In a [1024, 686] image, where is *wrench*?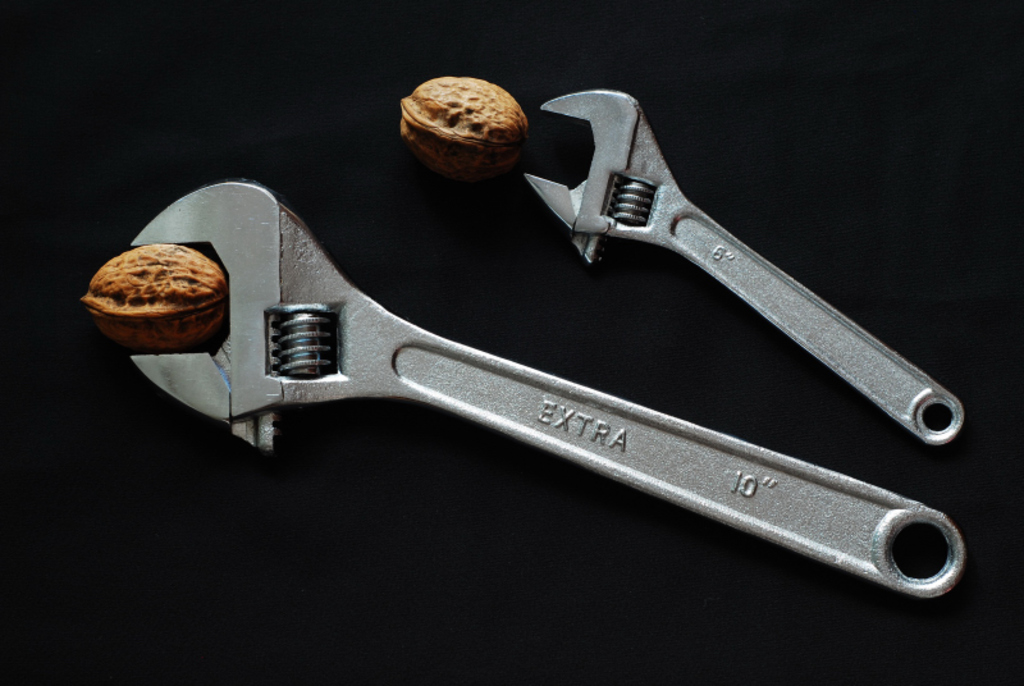
(left=544, top=91, right=964, bottom=429).
